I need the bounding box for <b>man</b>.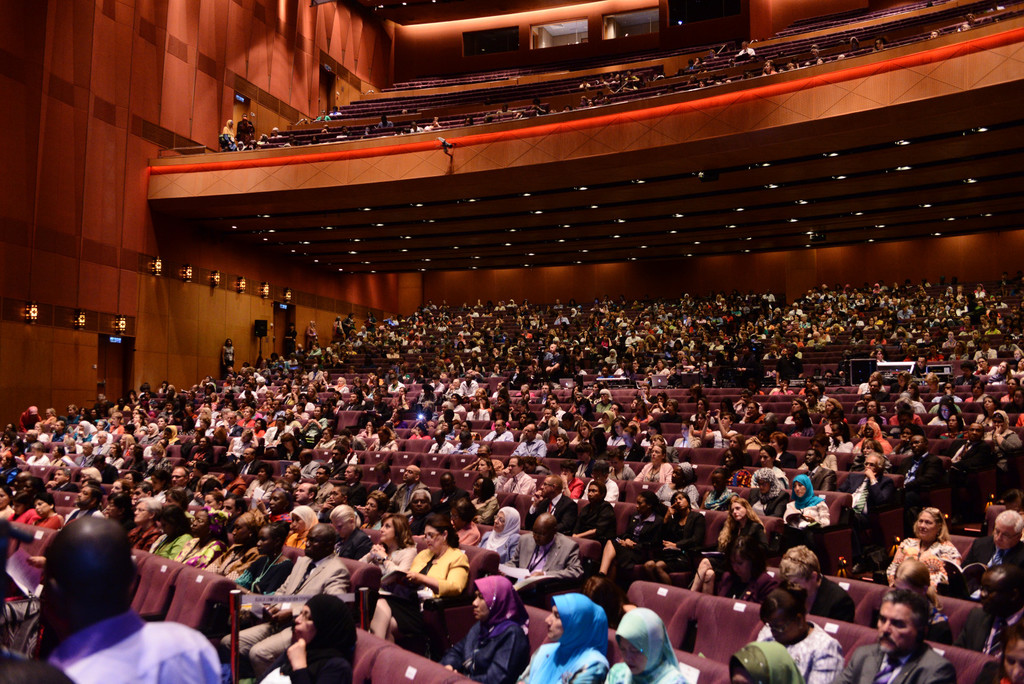
Here it is: (310,363,321,380).
